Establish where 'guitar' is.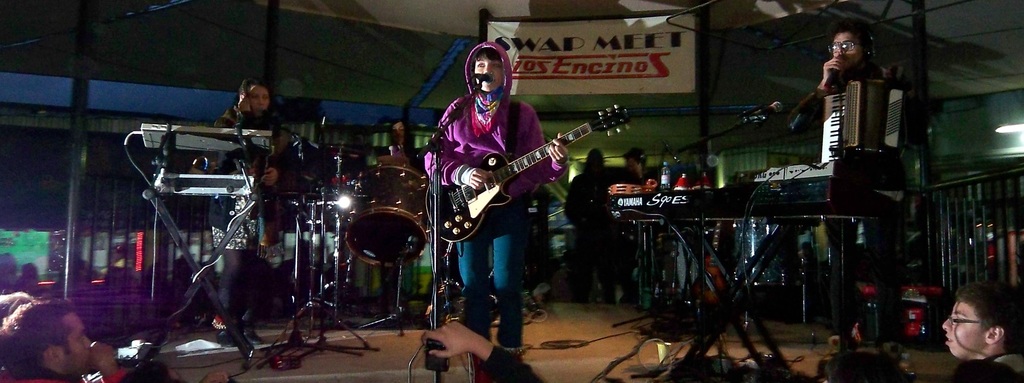
Established at <region>422, 97, 603, 237</region>.
